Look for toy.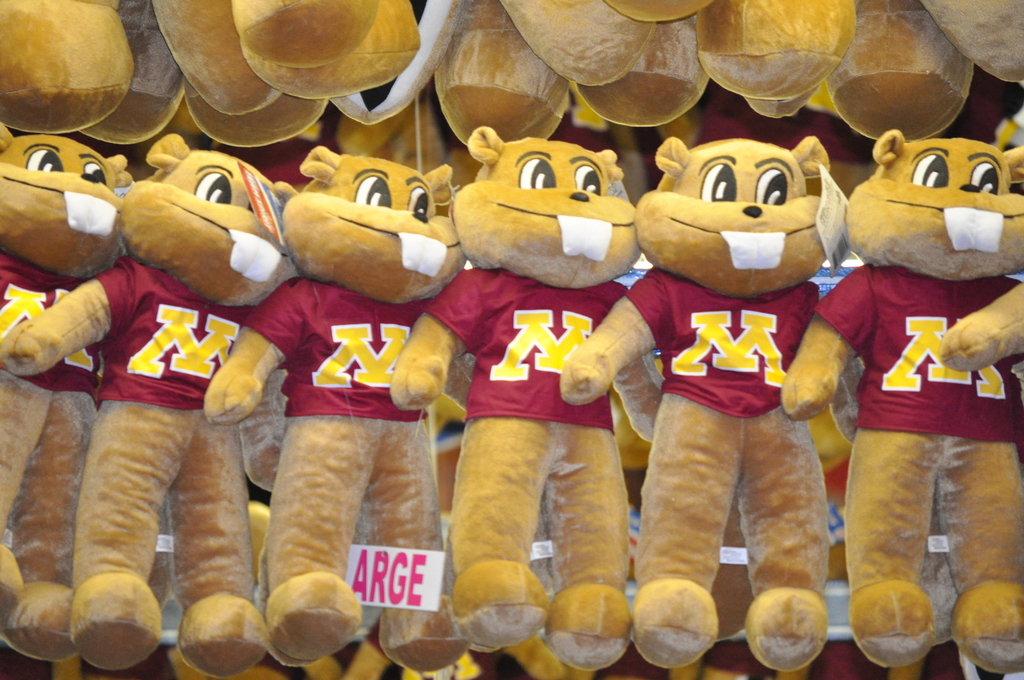
Found: crop(553, 129, 849, 651).
